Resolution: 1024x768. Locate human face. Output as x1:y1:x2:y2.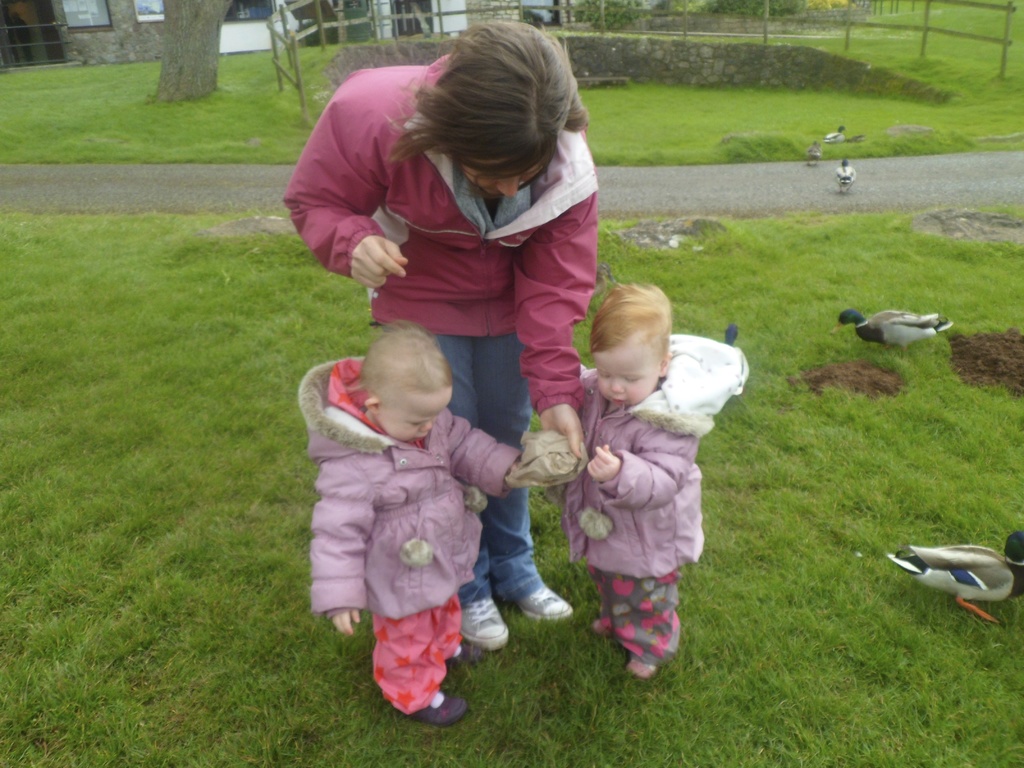
463:163:543:200.
